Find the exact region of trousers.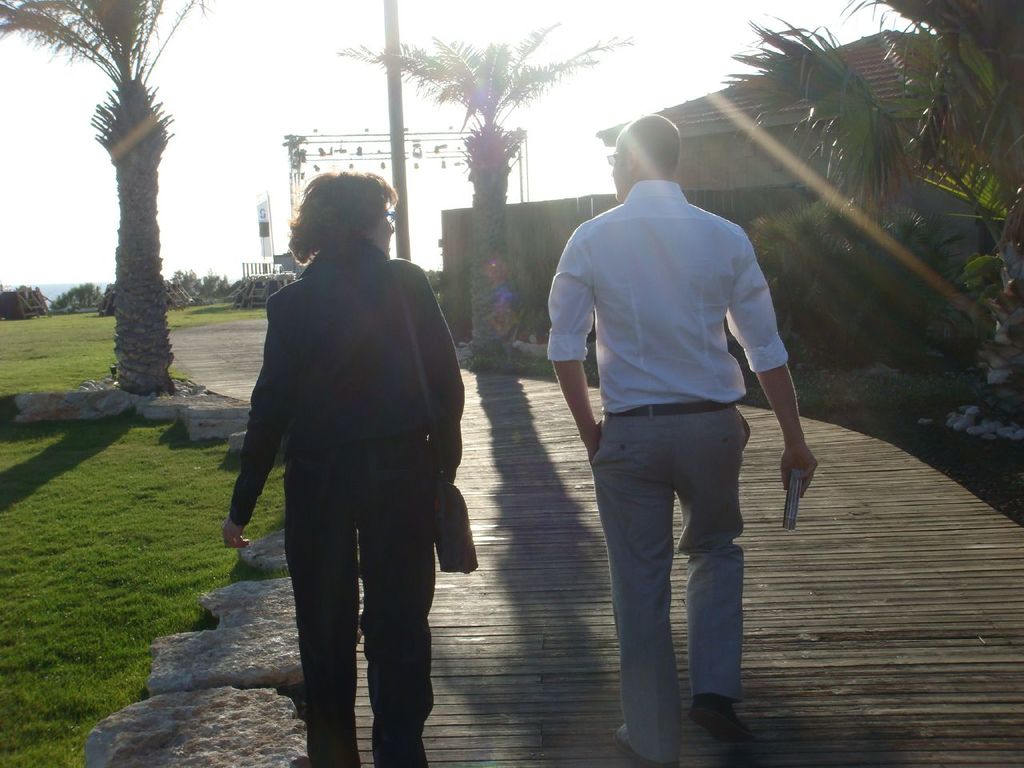
Exact region: 588 394 752 730.
